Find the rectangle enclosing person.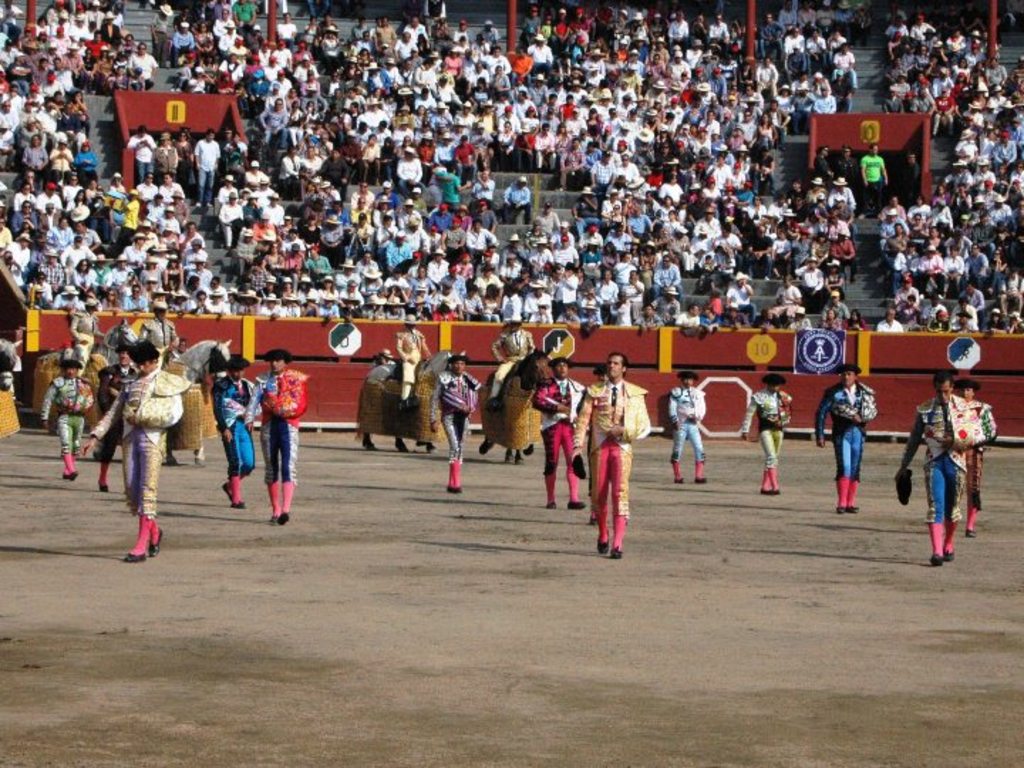
(x1=724, y1=269, x2=757, y2=320).
